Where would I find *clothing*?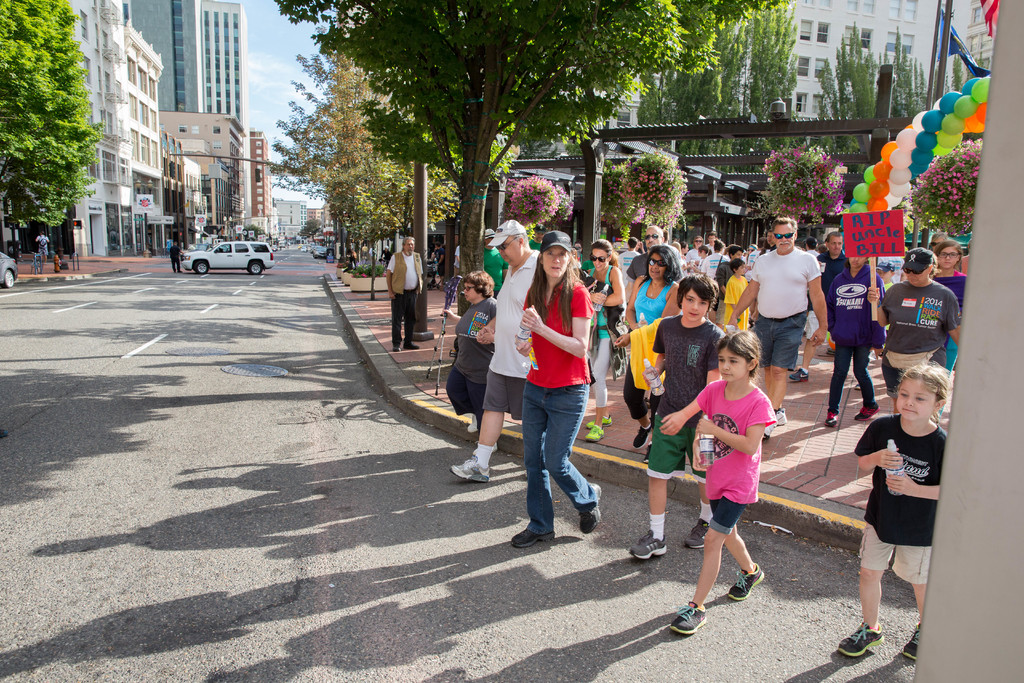
At 935, 270, 967, 365.
